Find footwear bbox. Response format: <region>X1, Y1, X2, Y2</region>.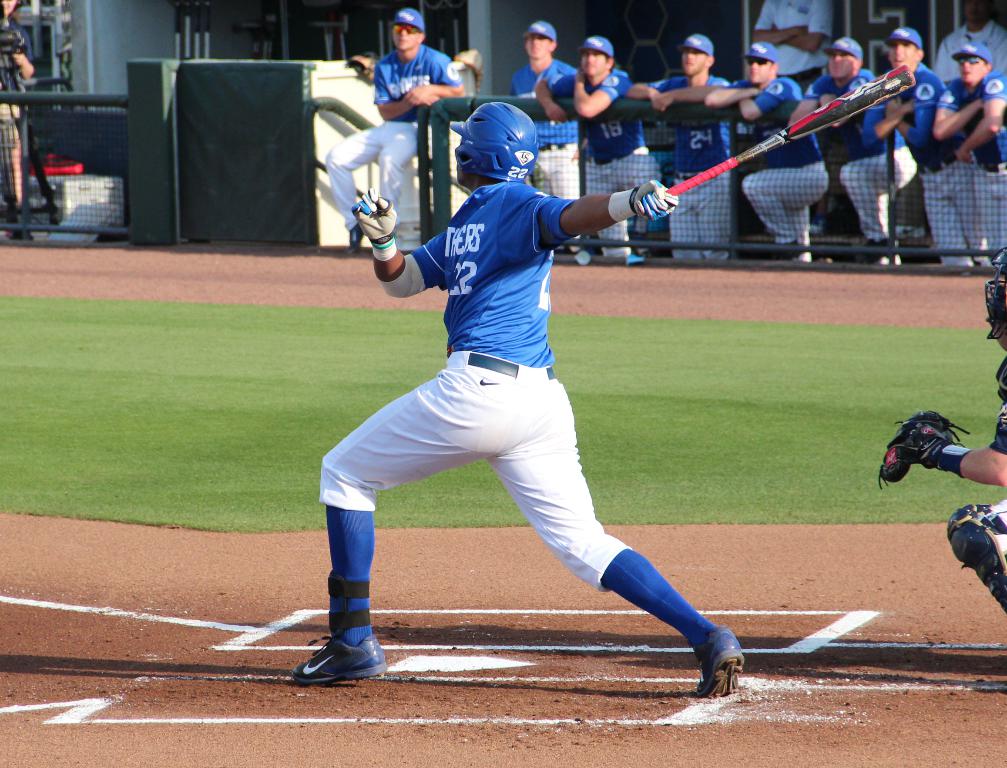
<region>297, 592, 379, 692</region>.
